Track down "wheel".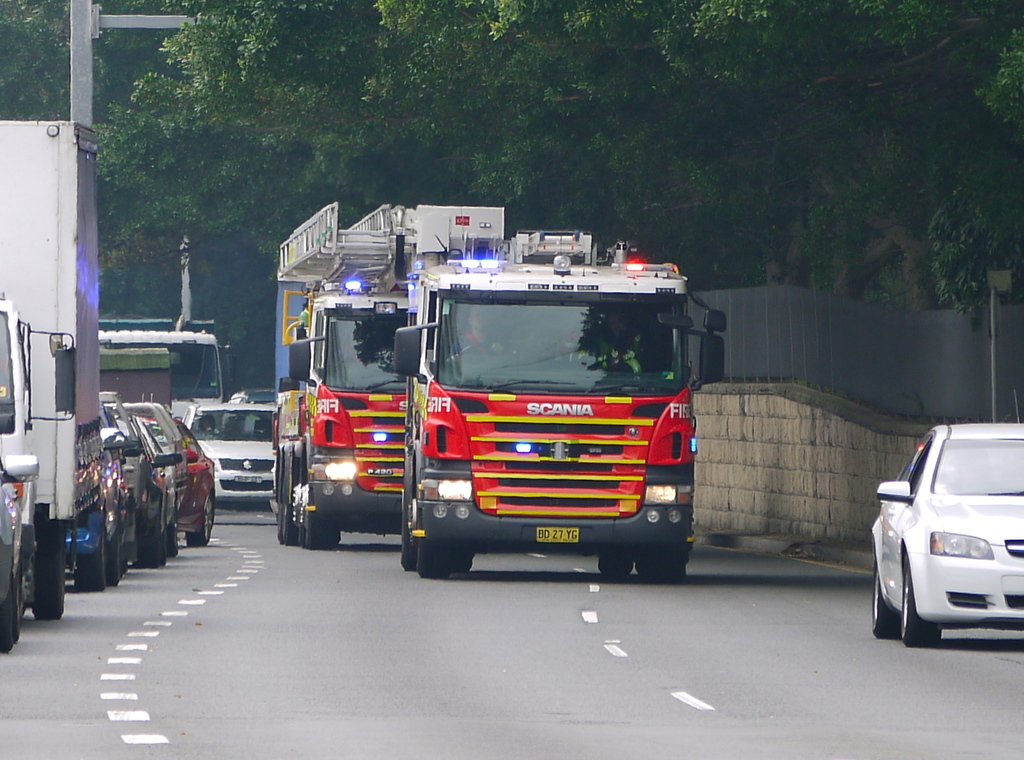
Tracked to x1=636 y1=553 x2=689 y2=582.
